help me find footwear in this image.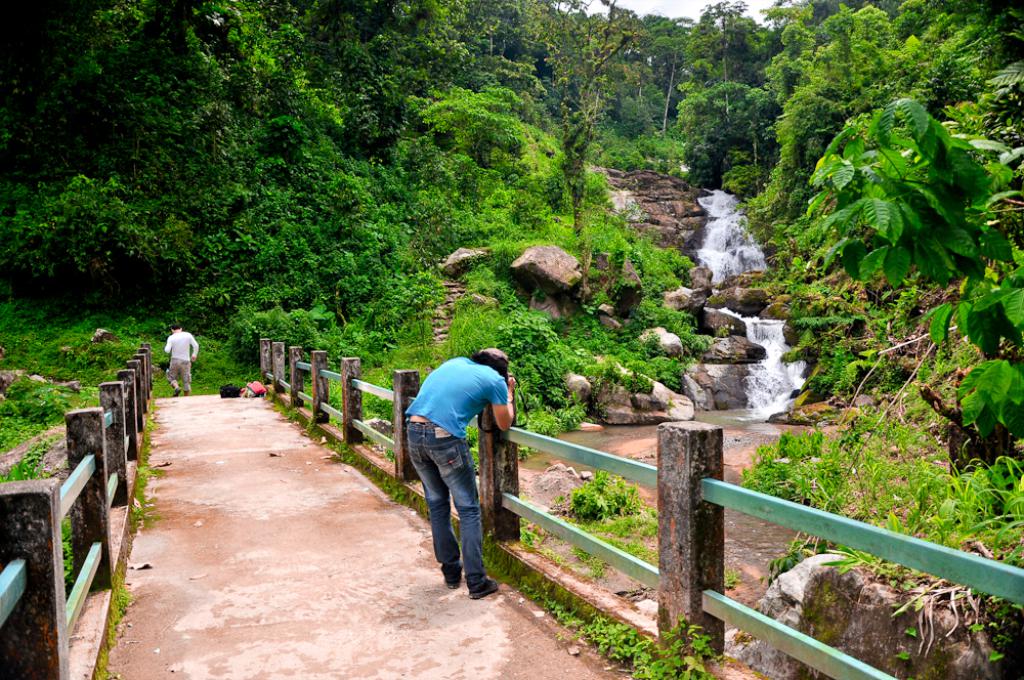
Found it: 470 572 499 597.
